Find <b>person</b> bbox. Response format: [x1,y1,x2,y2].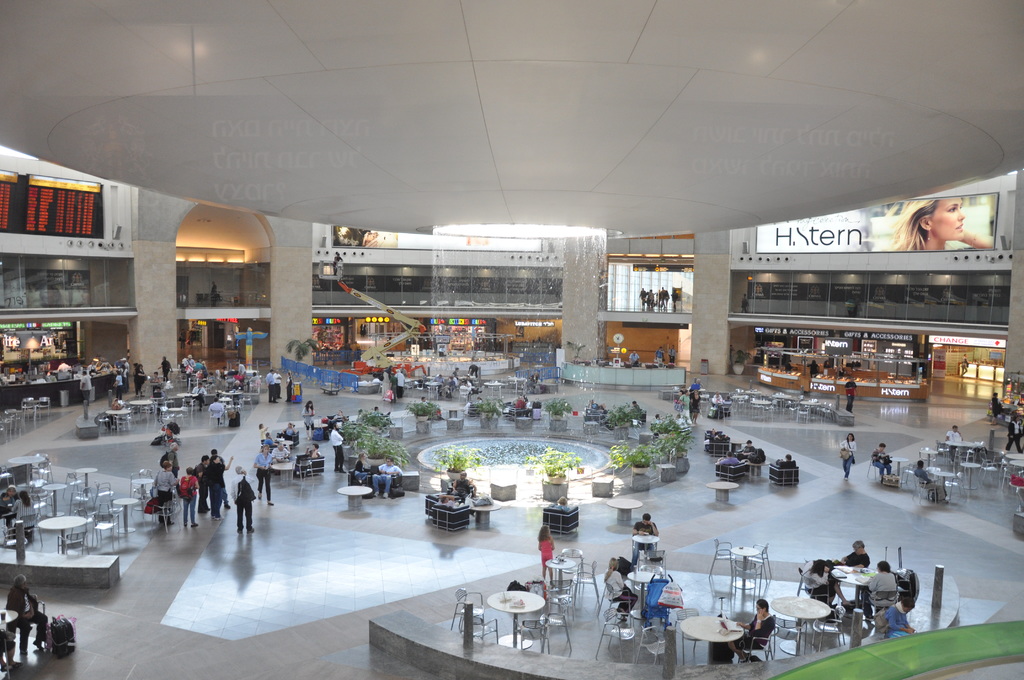
[451,375,458,385].
